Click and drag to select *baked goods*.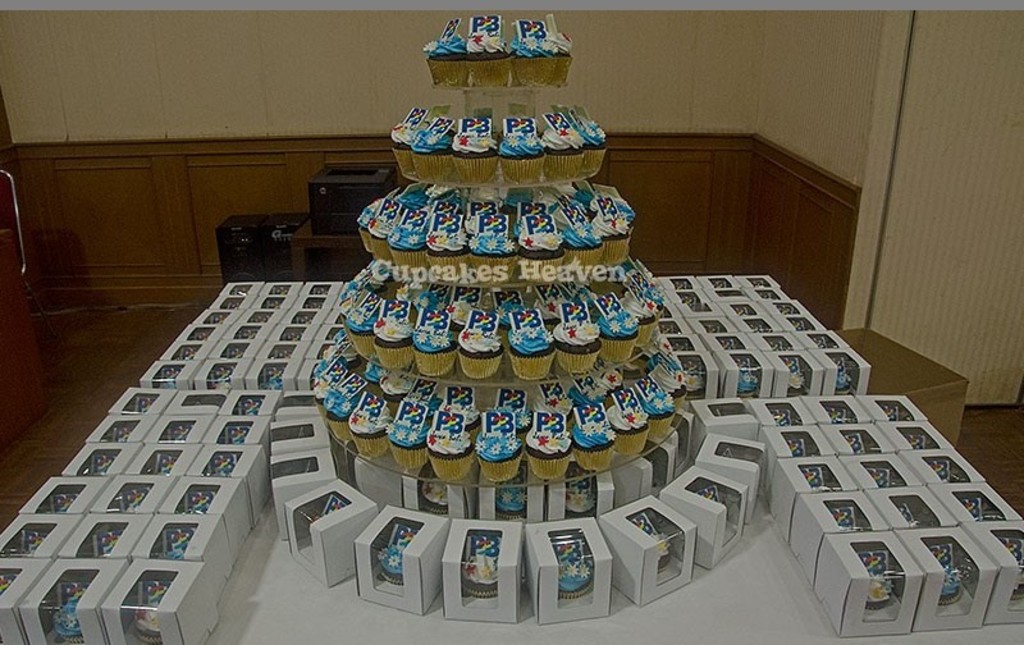
Selection: rect(520, 228, 566, 284).
